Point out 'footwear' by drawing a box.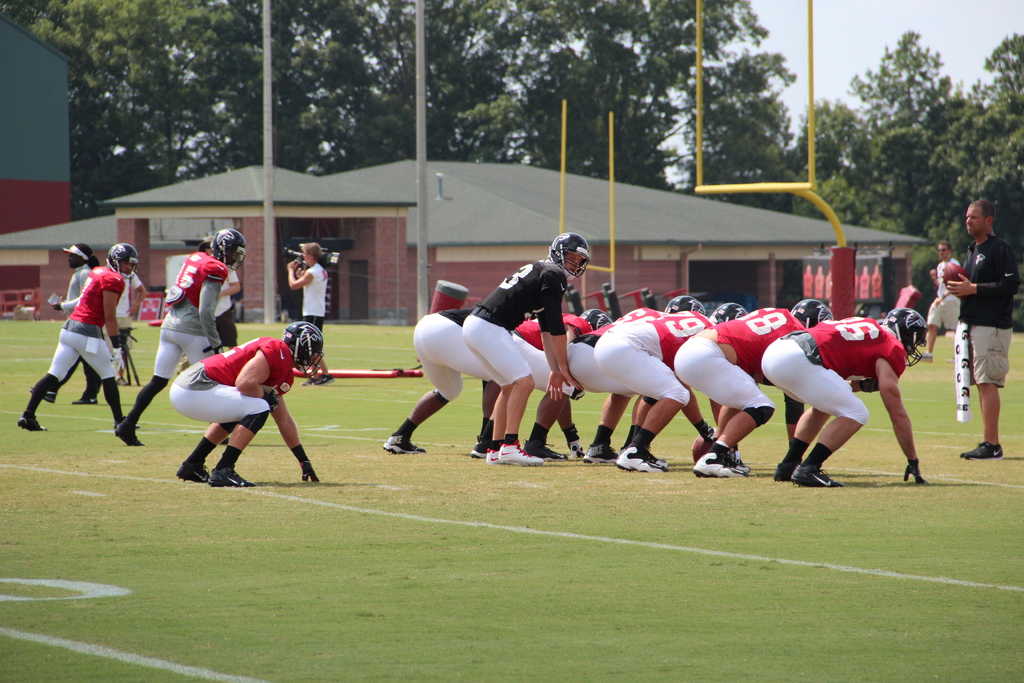
pyautogui.locateOnScreen(16, 410, 47, 432).
